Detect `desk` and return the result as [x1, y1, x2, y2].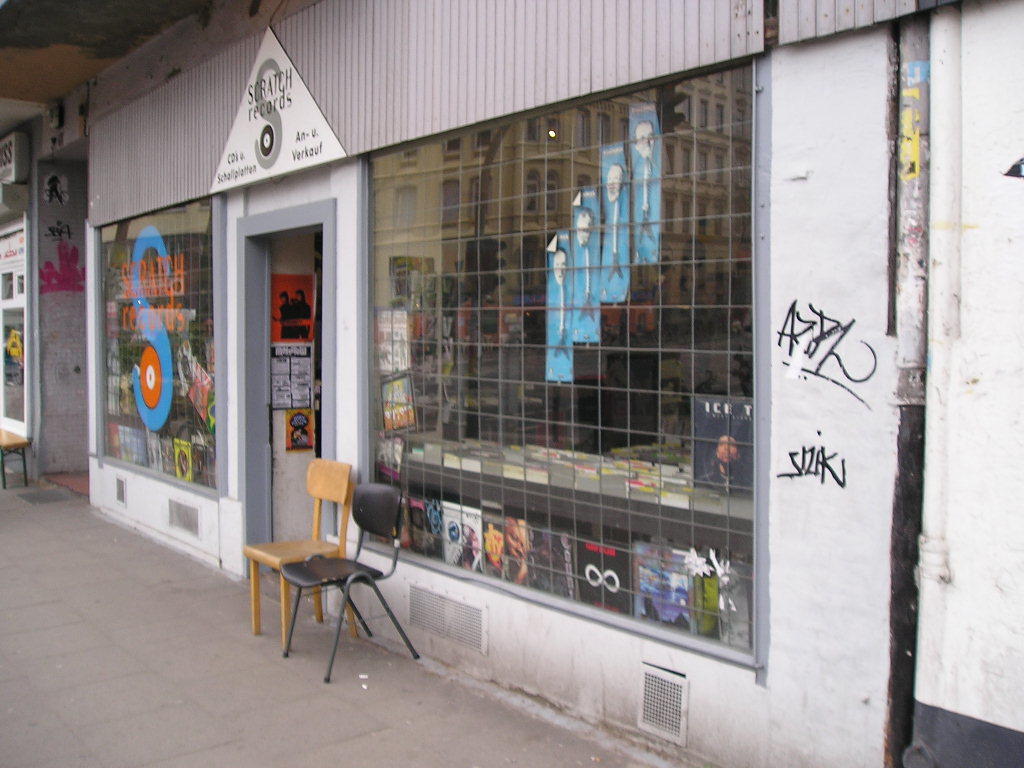
[402, 443, 759, 646].
